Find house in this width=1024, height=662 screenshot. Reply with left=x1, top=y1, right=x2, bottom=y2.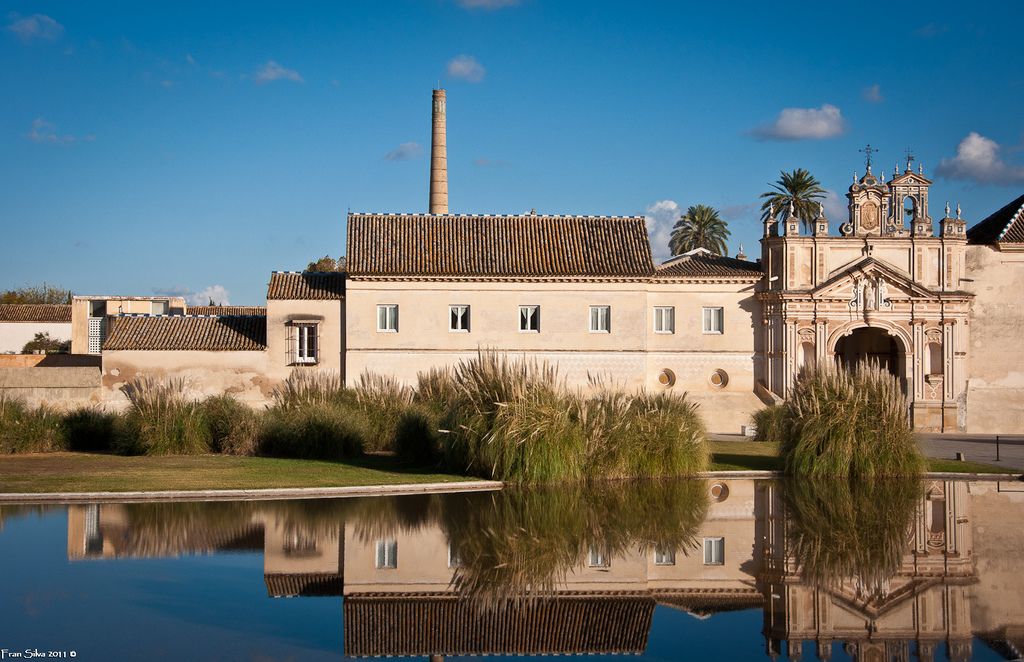
left=0, top=289, right=274, bottom=358.
